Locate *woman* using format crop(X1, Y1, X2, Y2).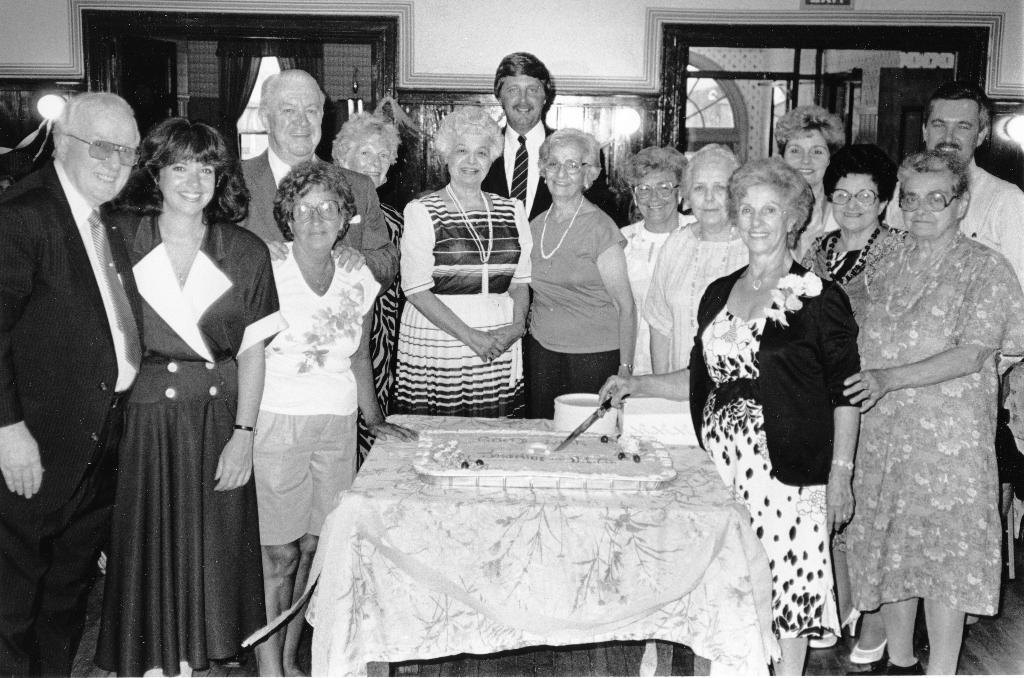
crop(614, 150, 695, 380).
